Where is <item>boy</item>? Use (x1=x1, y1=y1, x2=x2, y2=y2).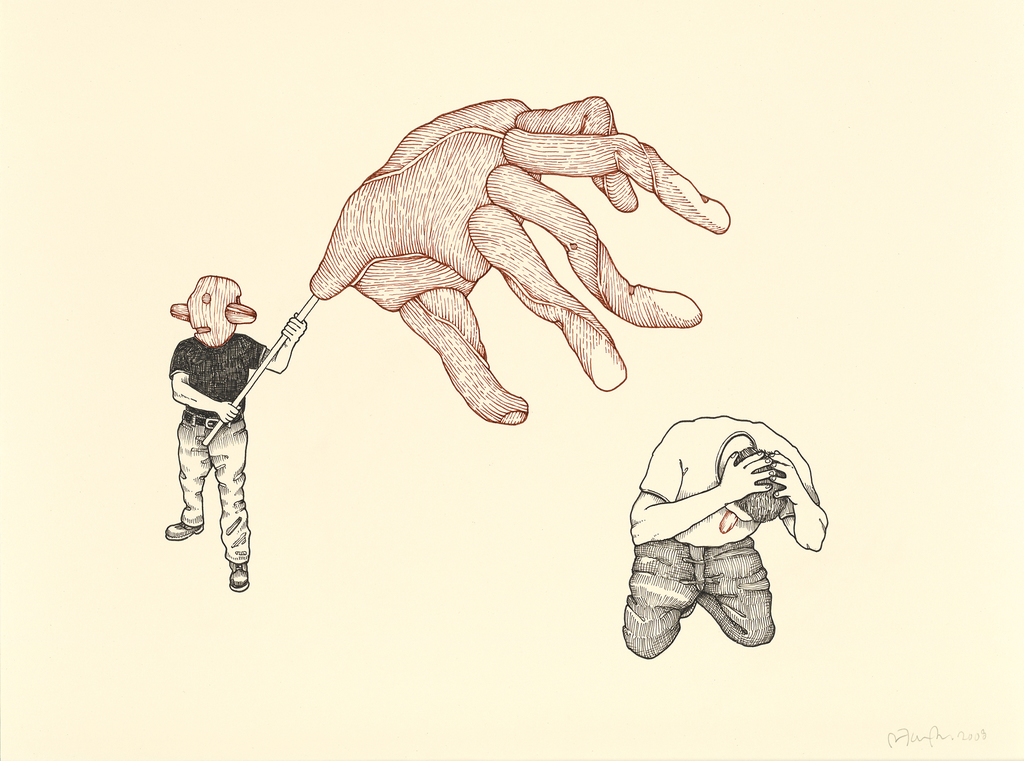
(x1=625, y1=404, x2=826, y2=653).
